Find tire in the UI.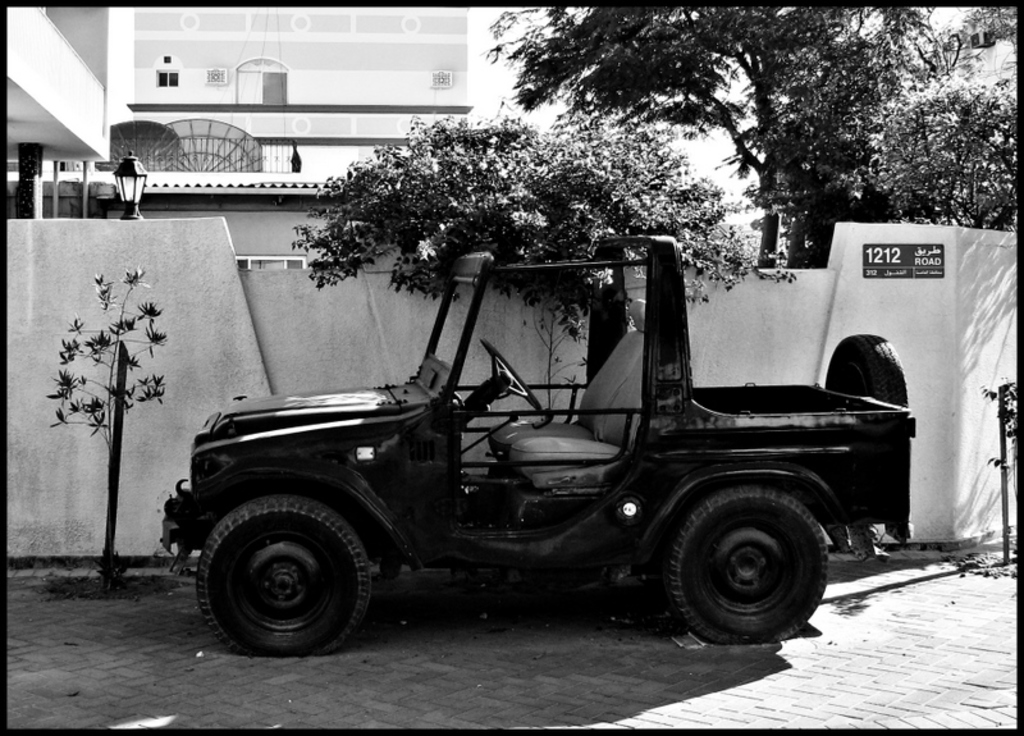
UI element at [x1=667, y1=486, x2=845, y2=645].
